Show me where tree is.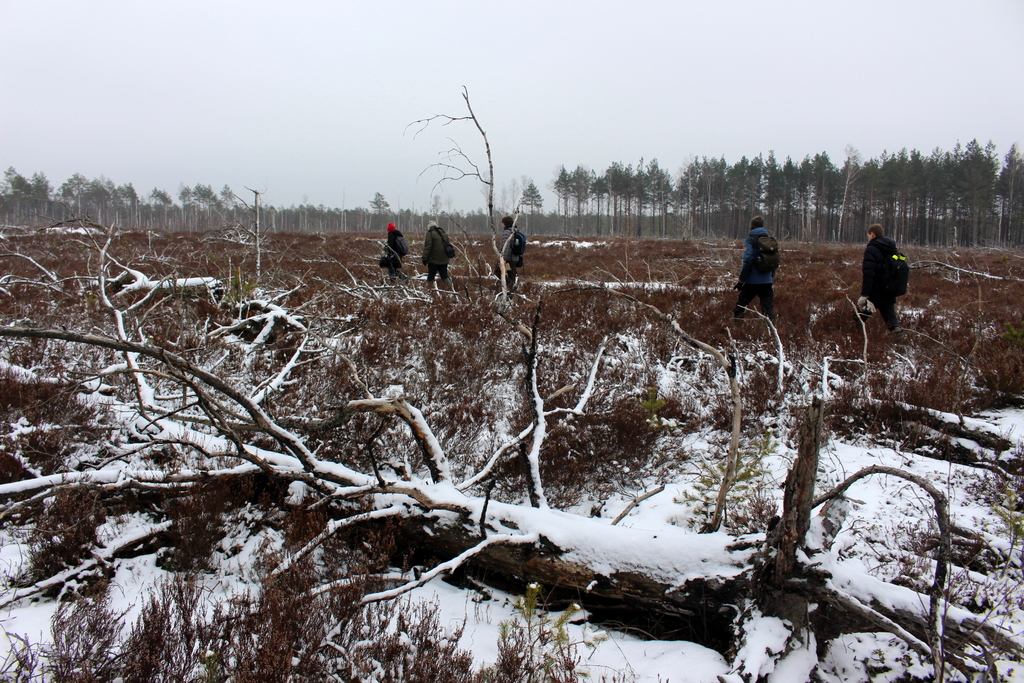
tree is at {"left": 568, "top": 167, "right": 591, "bottom": 226}.
